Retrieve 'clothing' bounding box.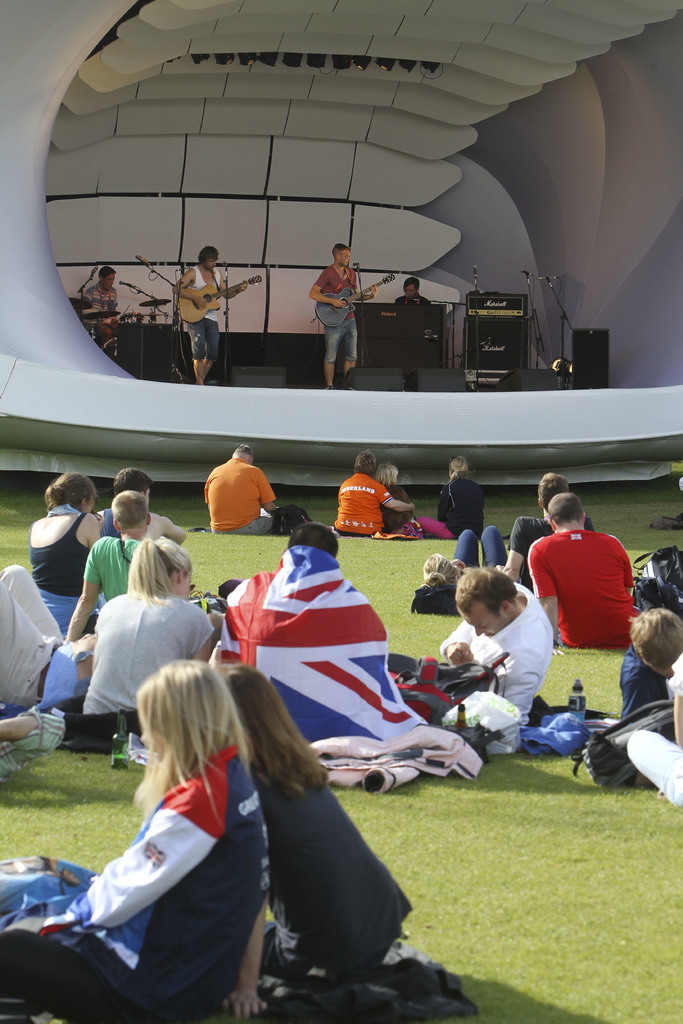
Bounding box: (x1=92, y1=280, x2=126, y2=331).
